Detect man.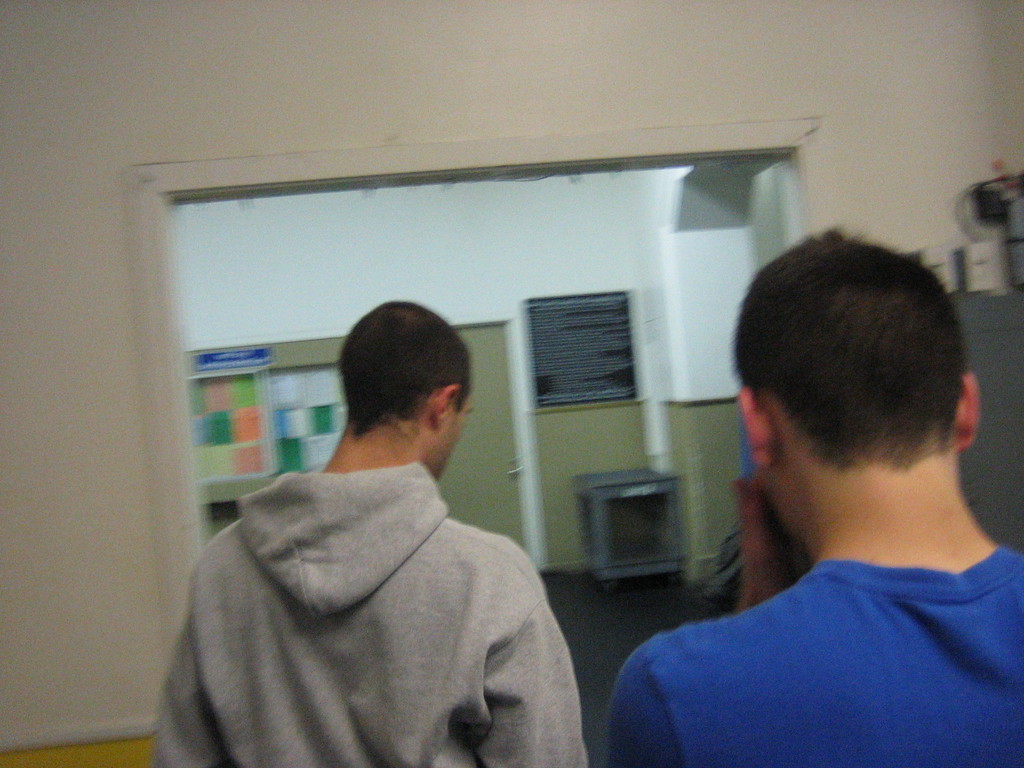
Detected at [left=583, top=229, right=1023, bottom=767].
